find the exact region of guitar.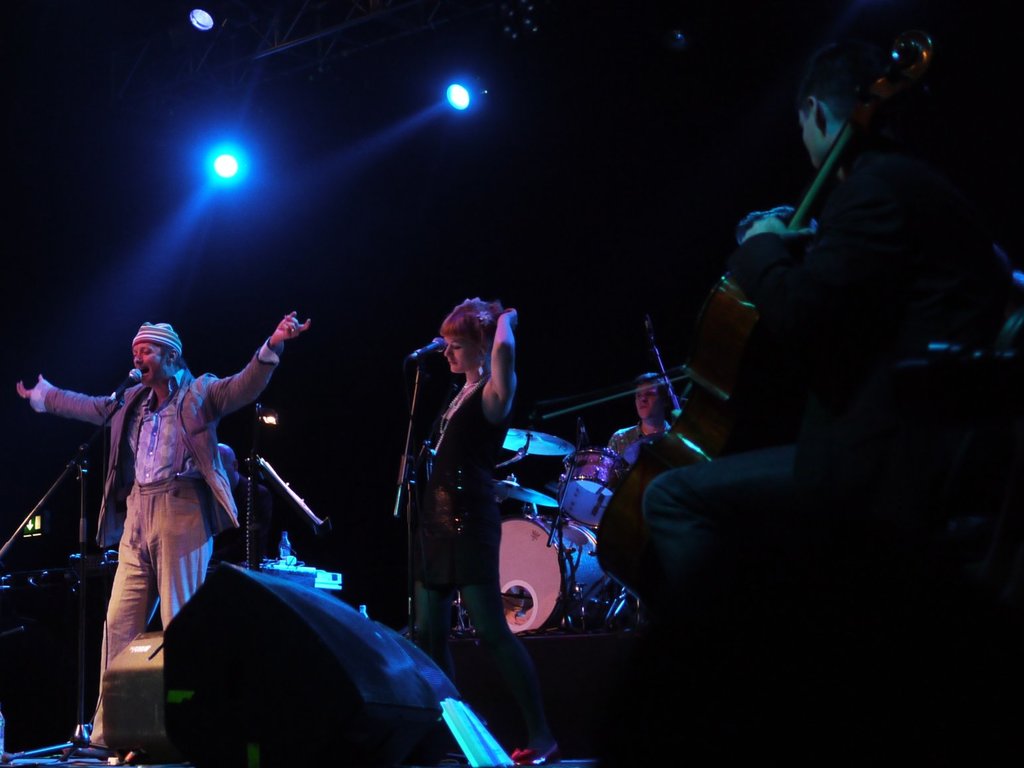
Exact region: {"x1": 581, "y1": 24, "x2": 933, "y2": 604}.
